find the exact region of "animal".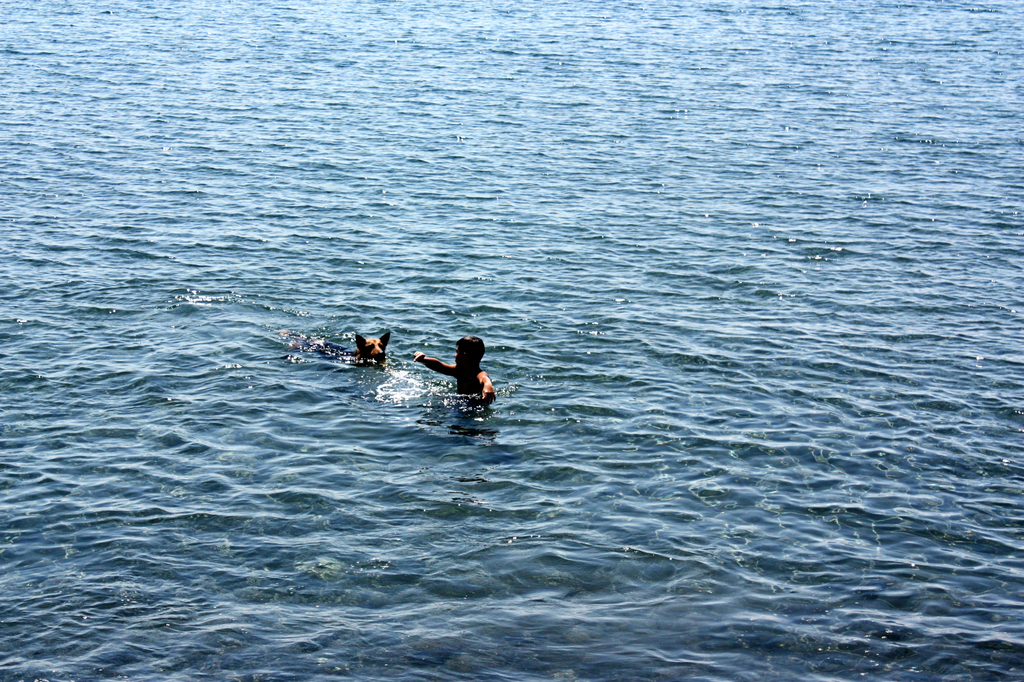
Exact region: left=351, top=329, right=388, bottom=357.
